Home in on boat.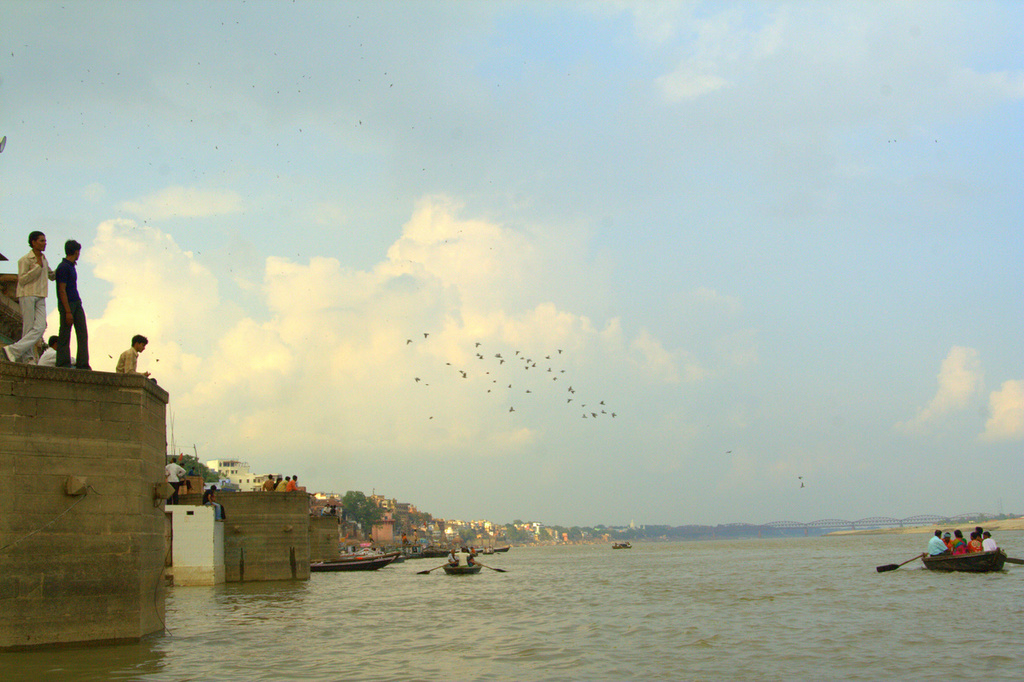
Homed in at detection(922, 551, 1000, 575).
